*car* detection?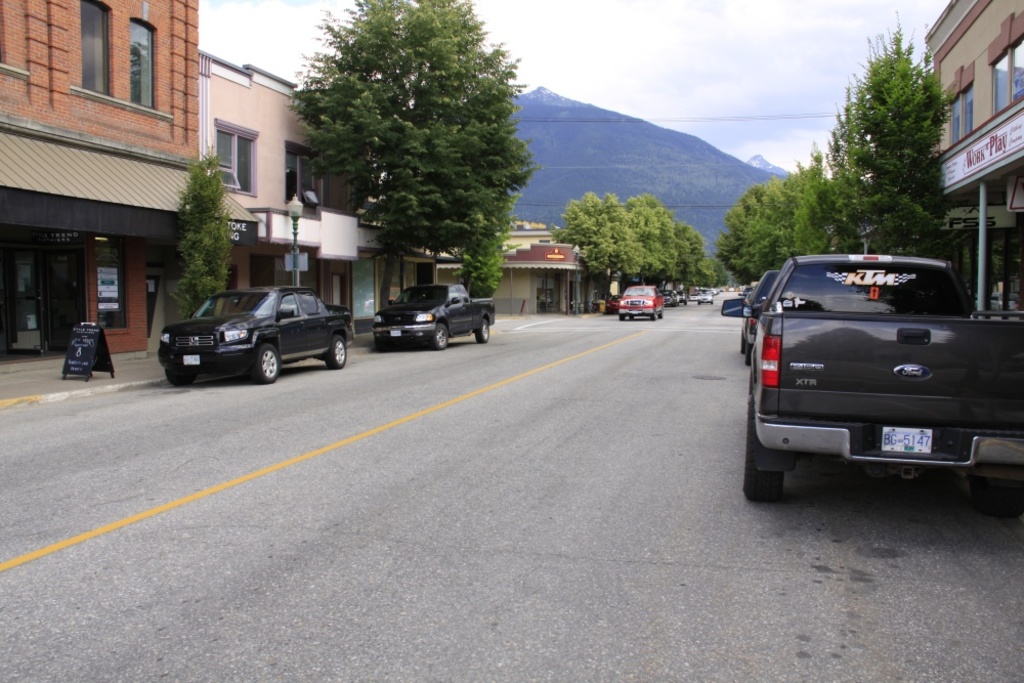
locate(373, 281, 499, 352)
